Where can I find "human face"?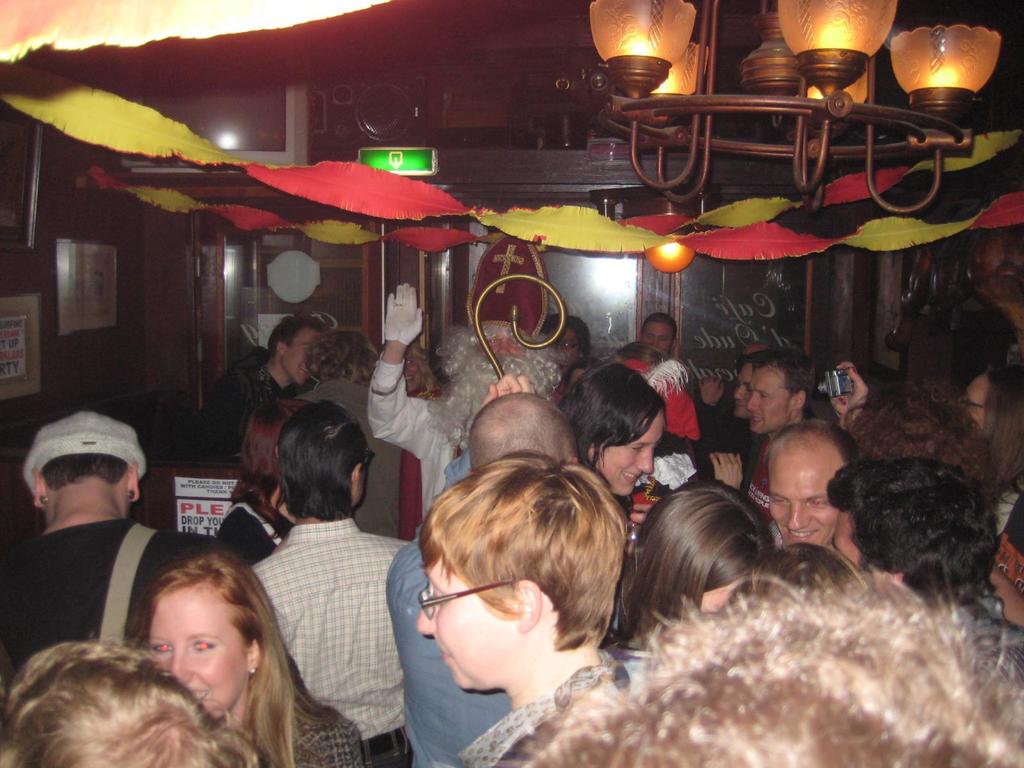
You can find it at crop(640, 321, 672, 355).
